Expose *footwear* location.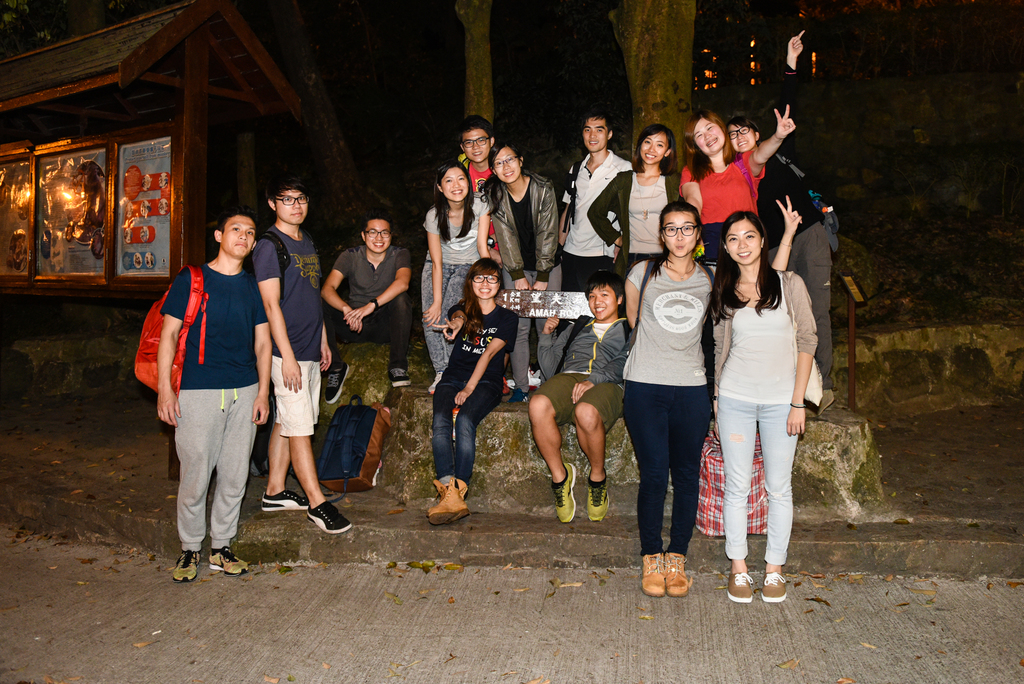
Exposed at 641 551 663 595.
